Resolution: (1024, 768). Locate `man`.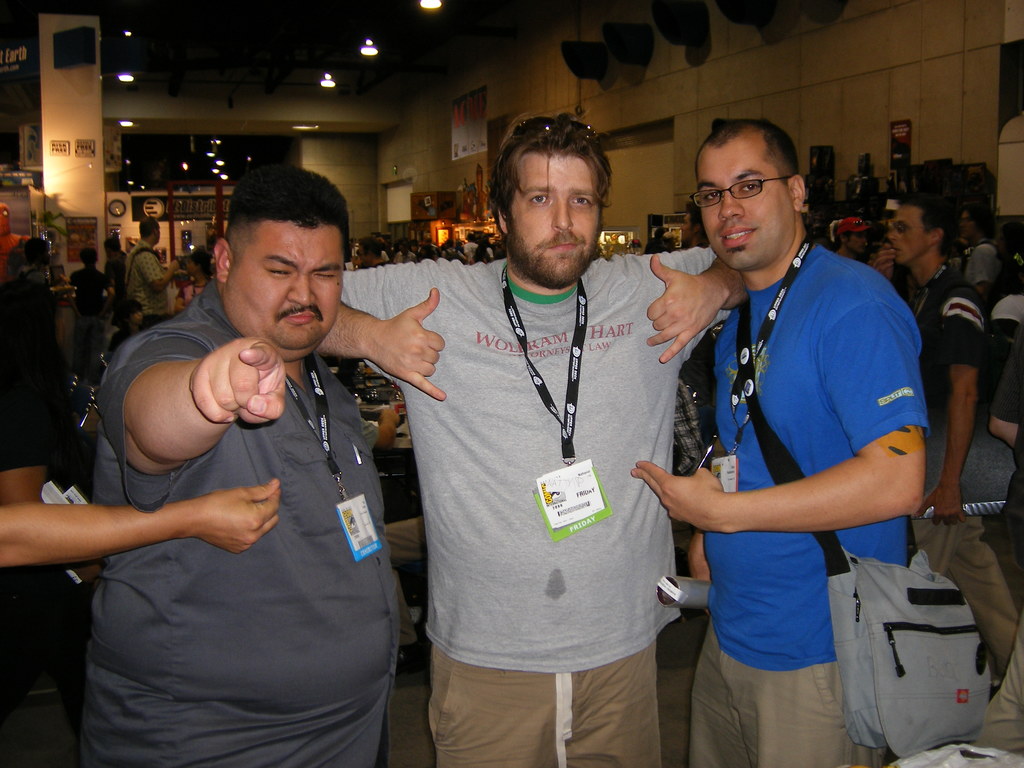
l=870, t=186, r=1023, b=680.
